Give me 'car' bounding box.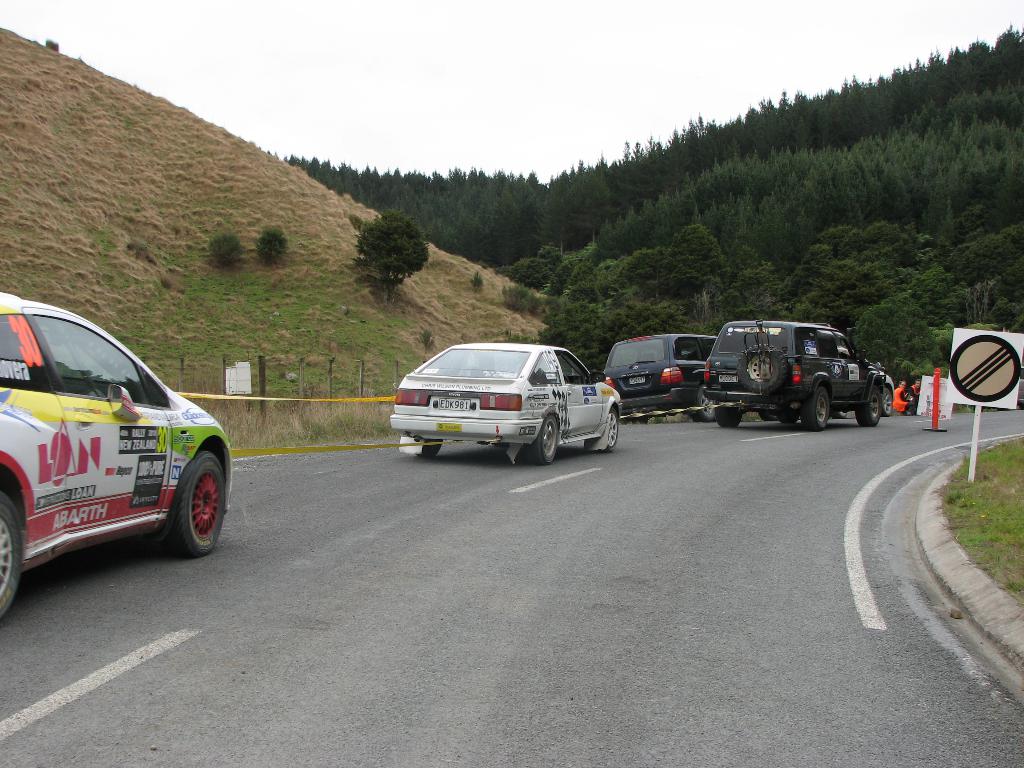
x1=703 y1=321 x2=888 y2=433.
